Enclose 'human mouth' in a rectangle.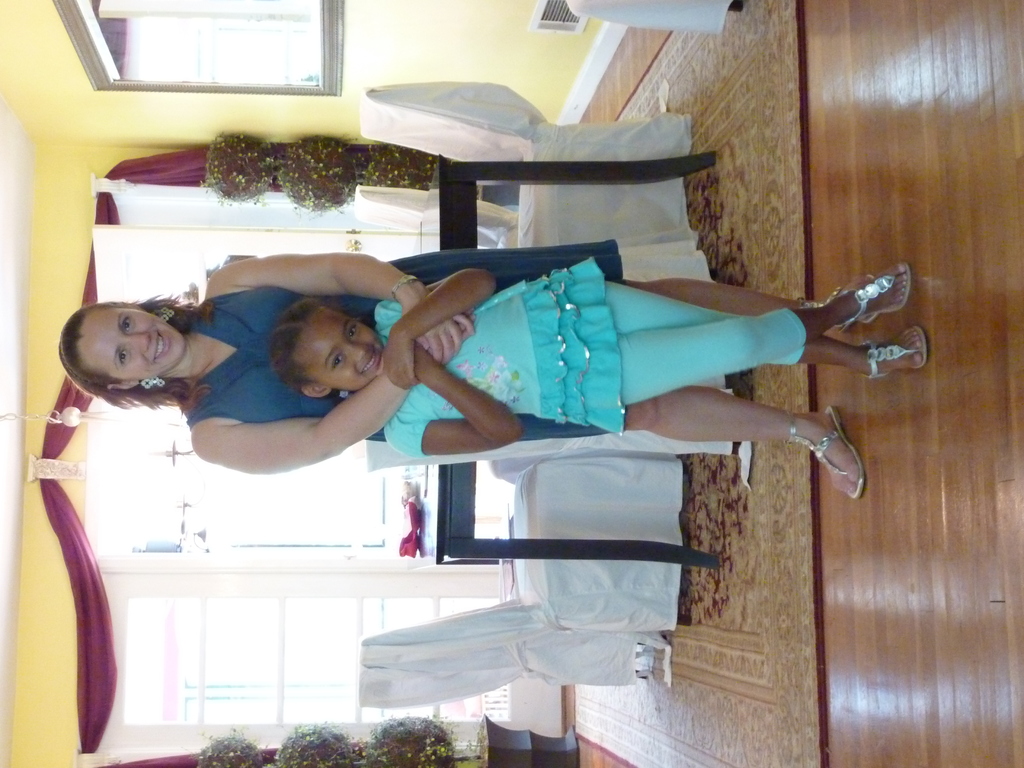
{"x1": 154, "y1": 330, "x2": 168, "y2": 362}.
